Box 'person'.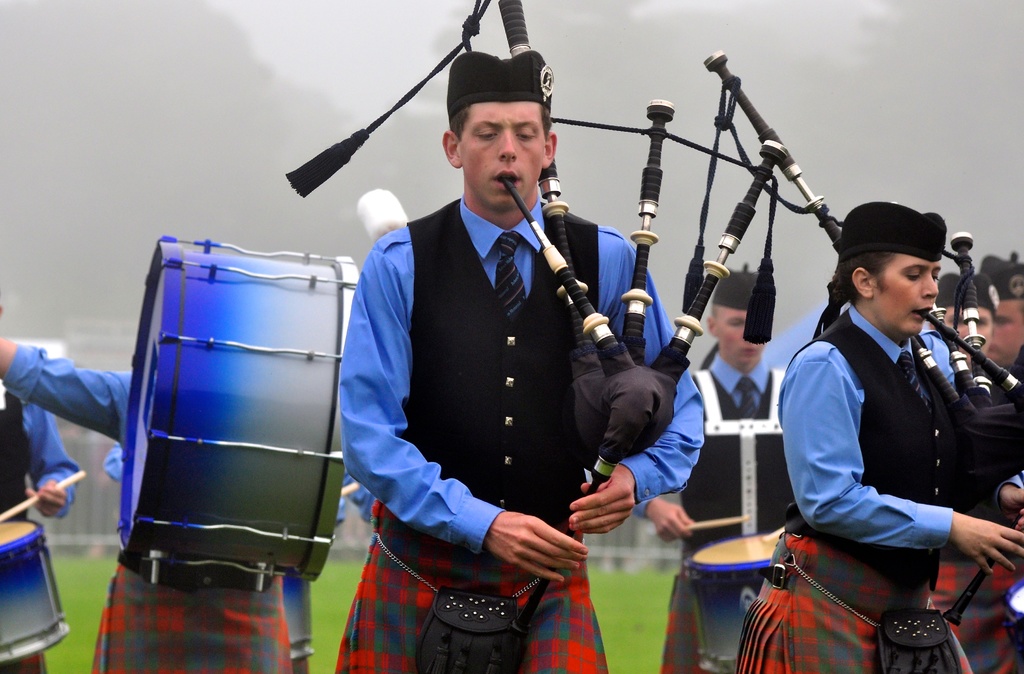
(0,303,81,673).
